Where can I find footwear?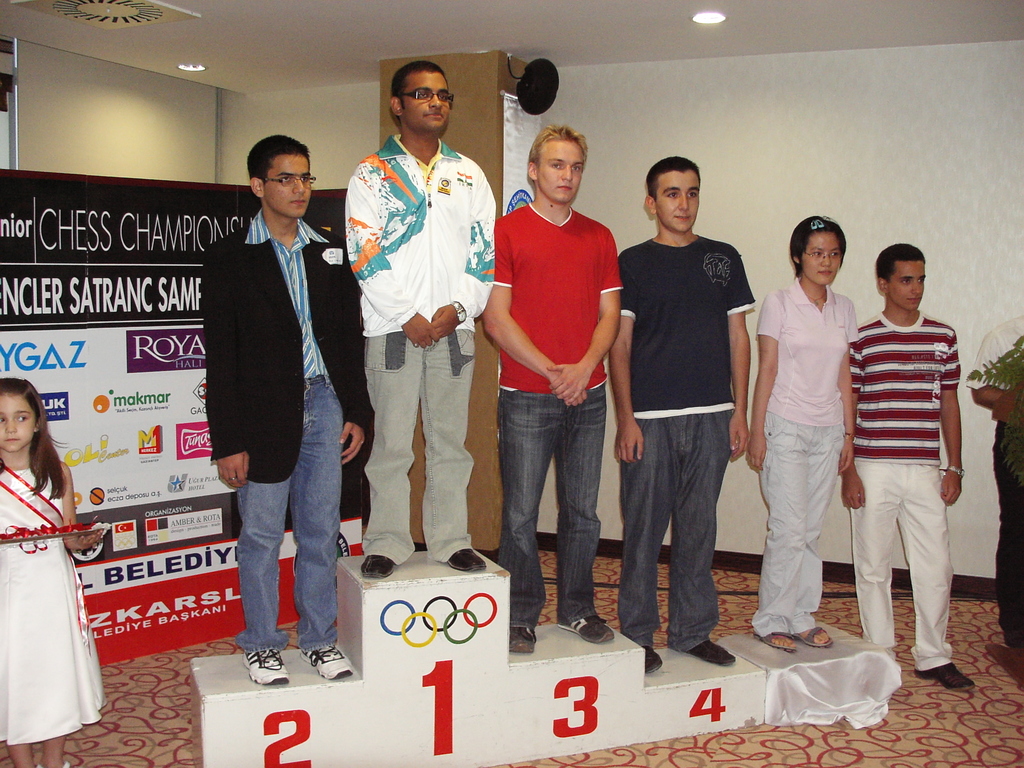
You can find it at detection(509, 624, 536, 653).
